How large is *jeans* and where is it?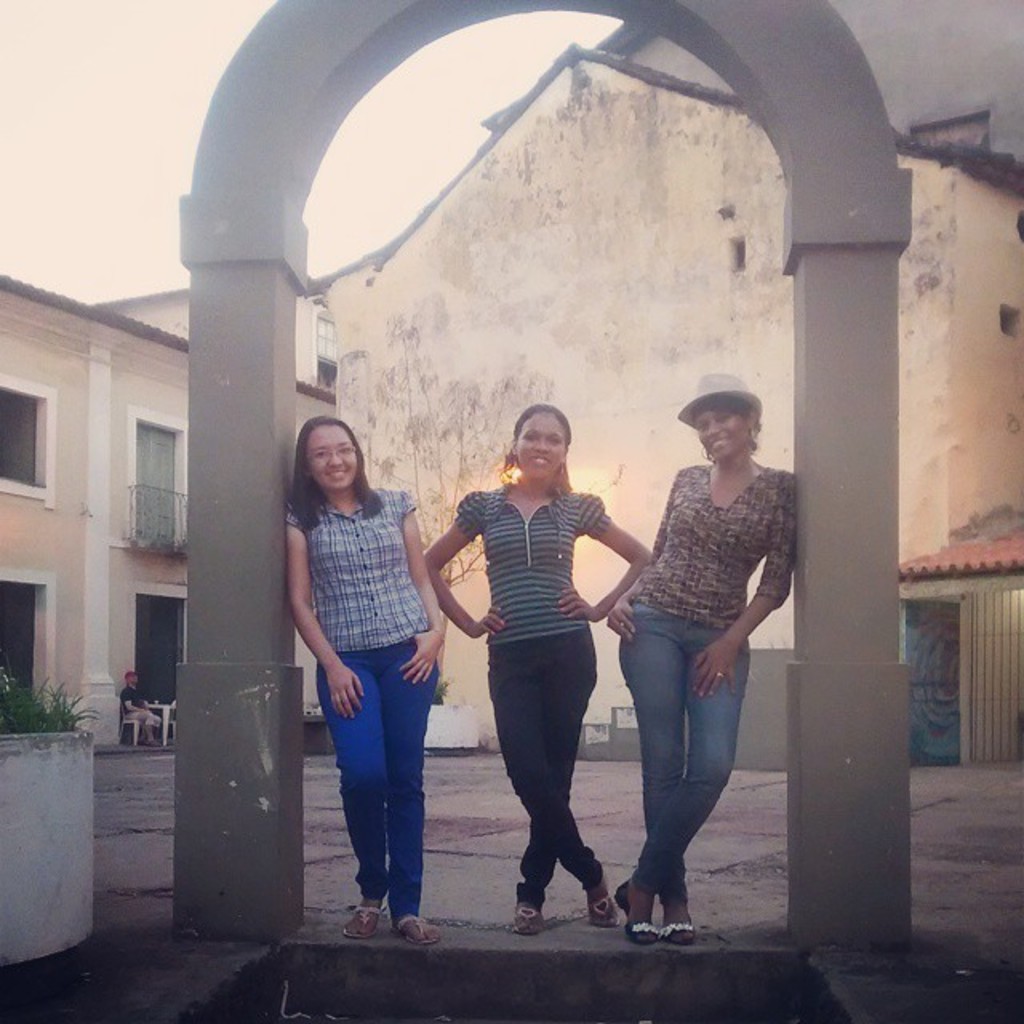
Bounding box: 603/606/755/896.
